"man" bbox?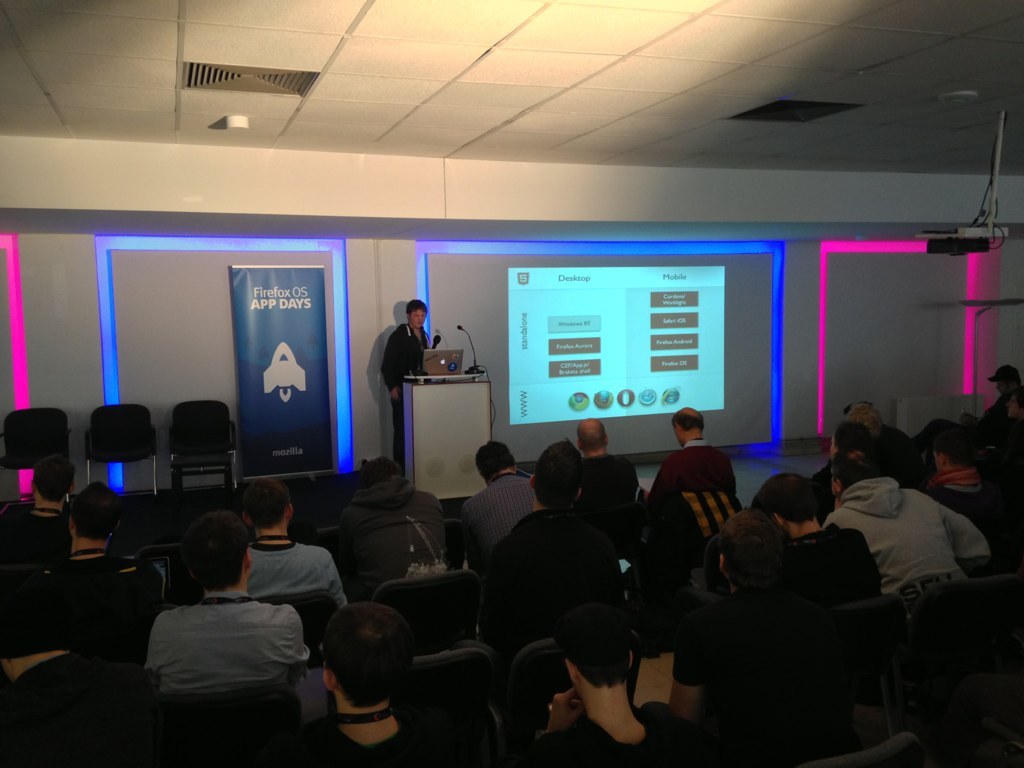
<bbox>780, 471, 887, 612</bbox>
